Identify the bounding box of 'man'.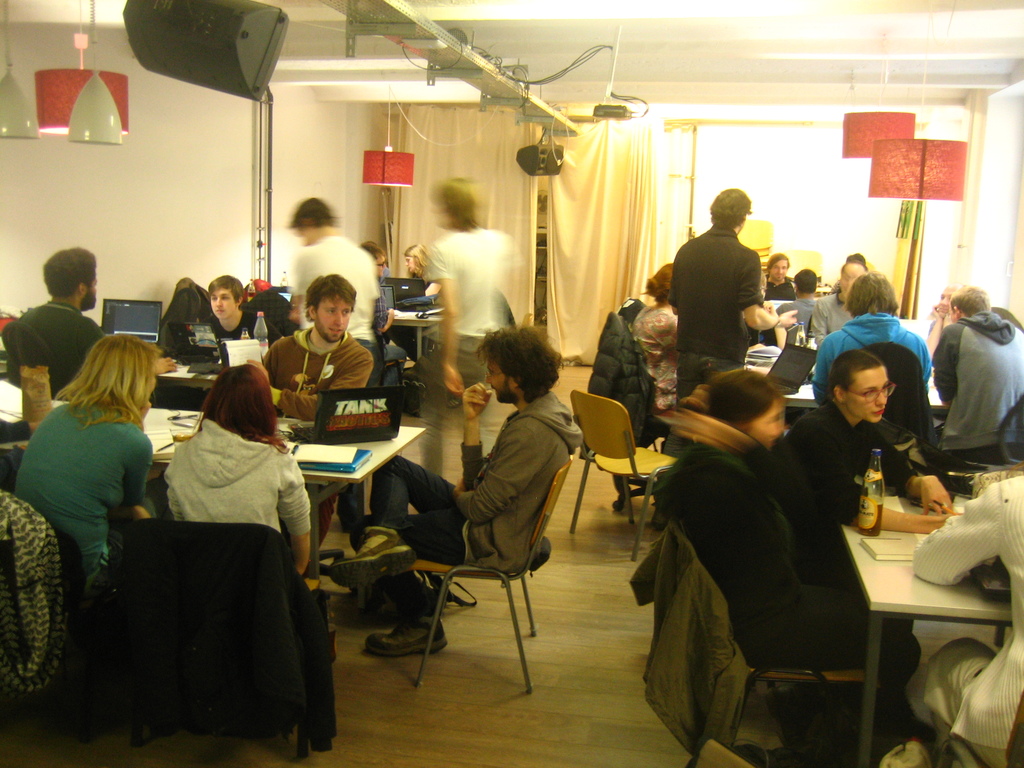
<region>938, 287, 1023, 458</region>.
